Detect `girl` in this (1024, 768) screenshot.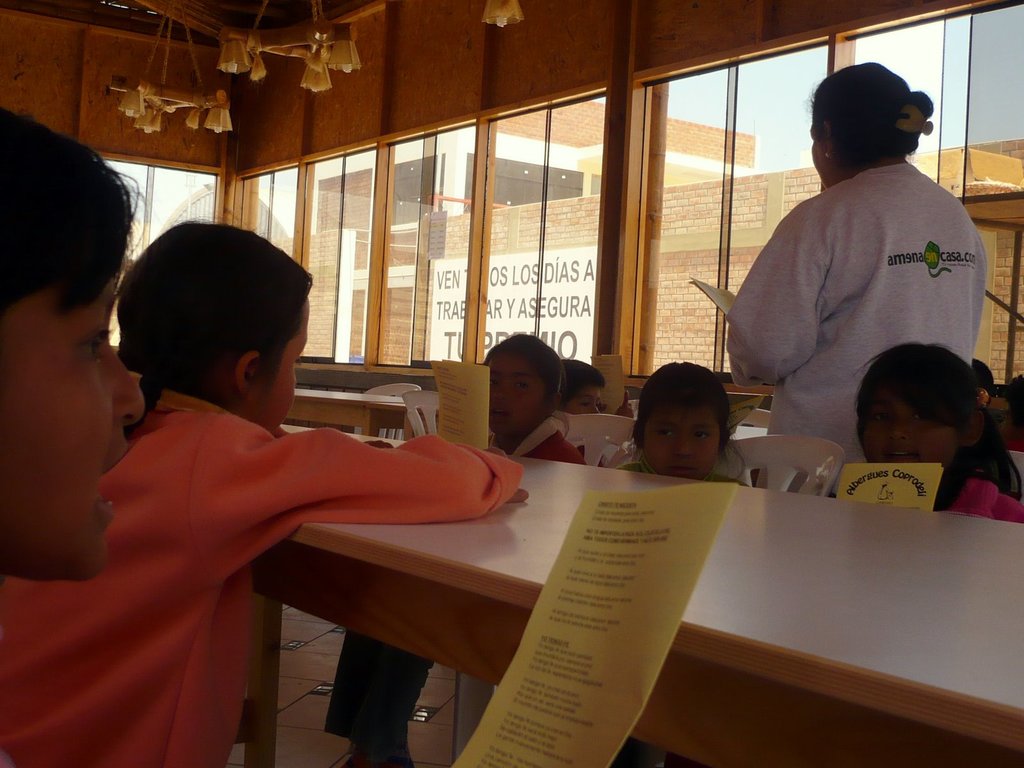
Detection: l=854, t=335, r=1023, b=525.
